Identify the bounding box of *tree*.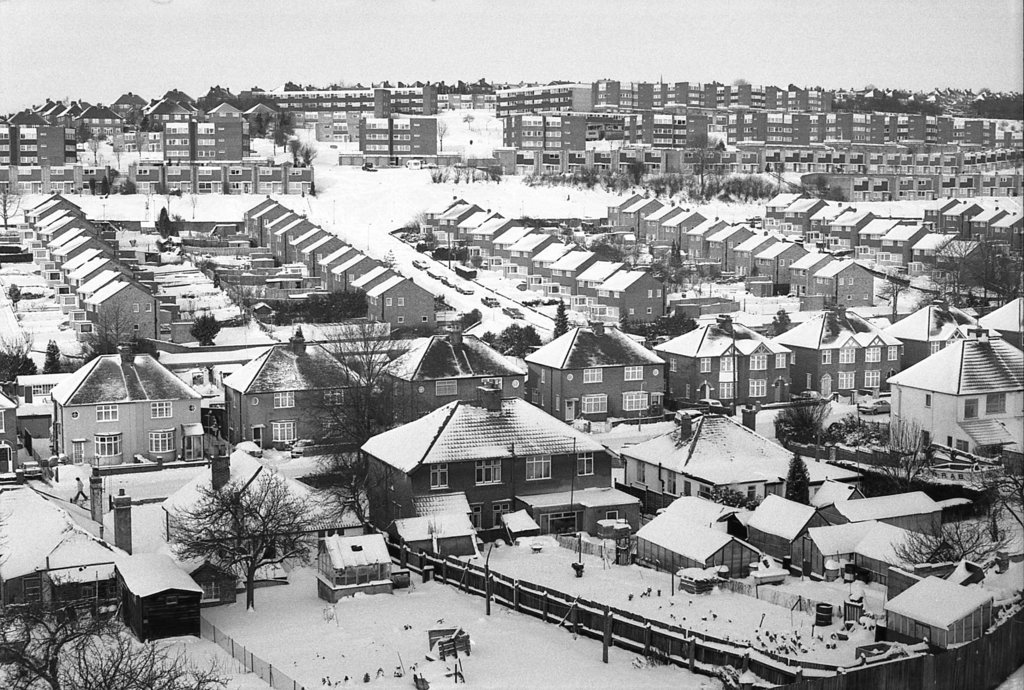
876,266,909,326.
